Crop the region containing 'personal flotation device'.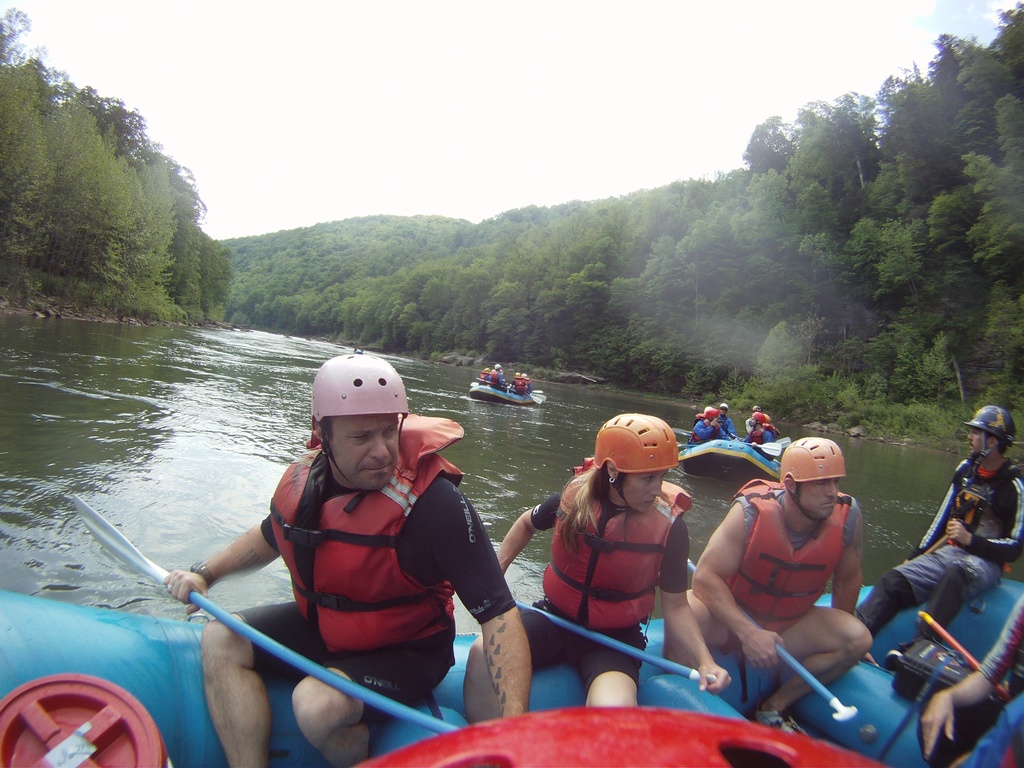
Crop region: (724, 472, 862, 643).
